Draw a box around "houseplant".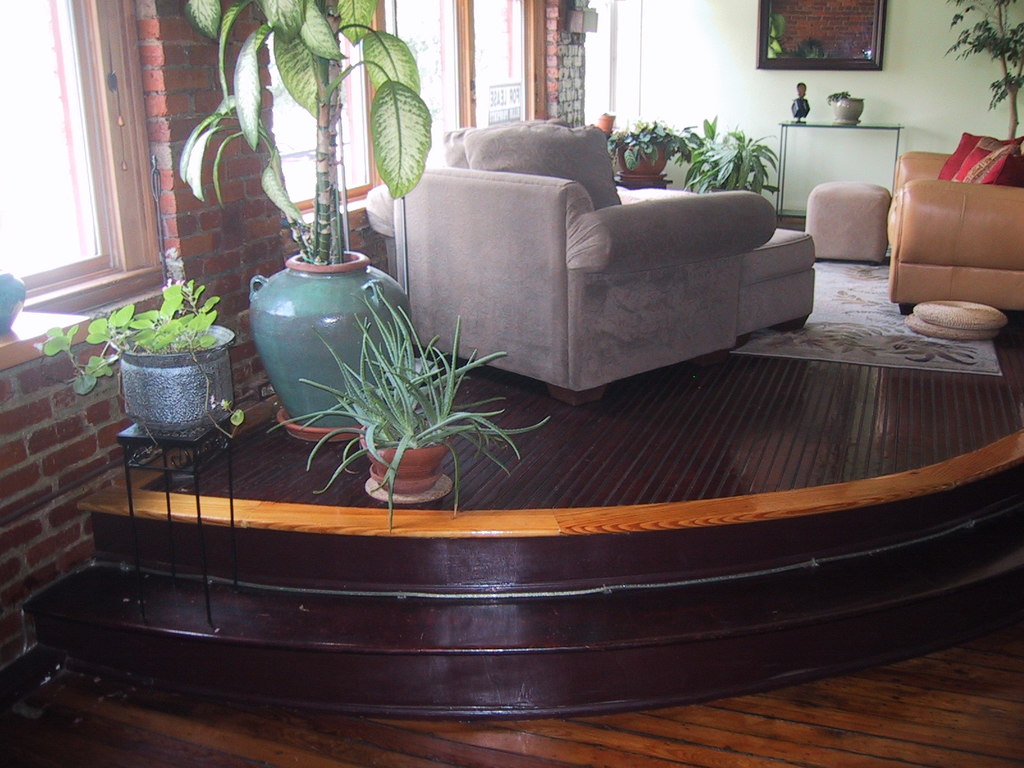
<bbox>604, 118, 708, 185</bbox>.
